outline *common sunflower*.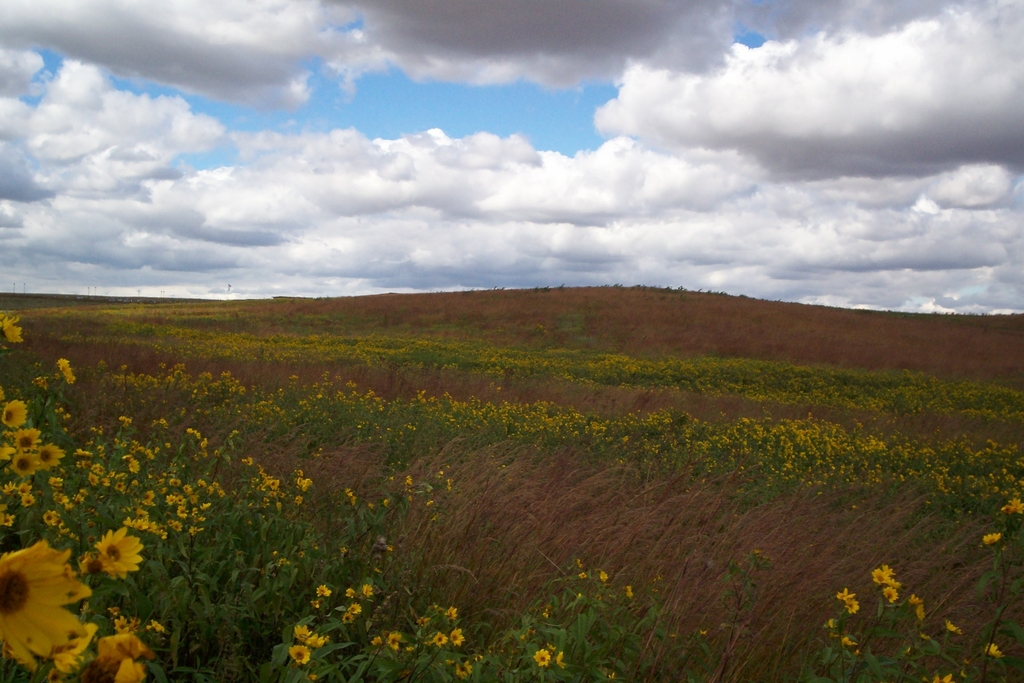
Outline: (291,619,334,638).
